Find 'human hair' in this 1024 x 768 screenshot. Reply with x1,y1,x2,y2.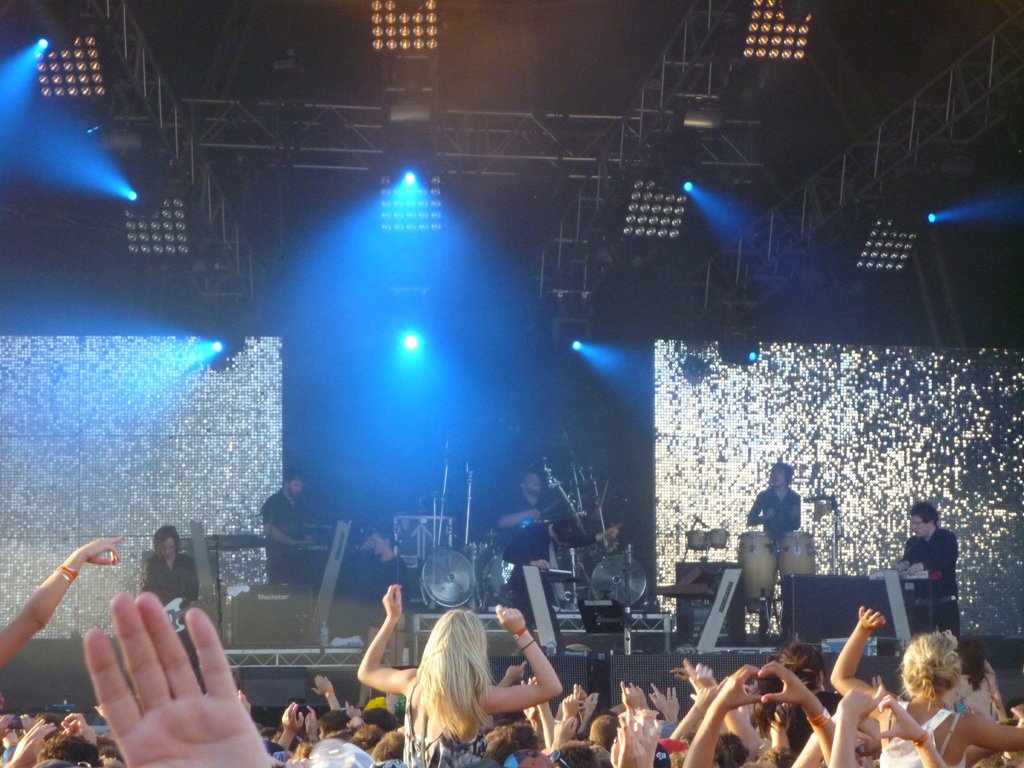
353,722,386,750.
